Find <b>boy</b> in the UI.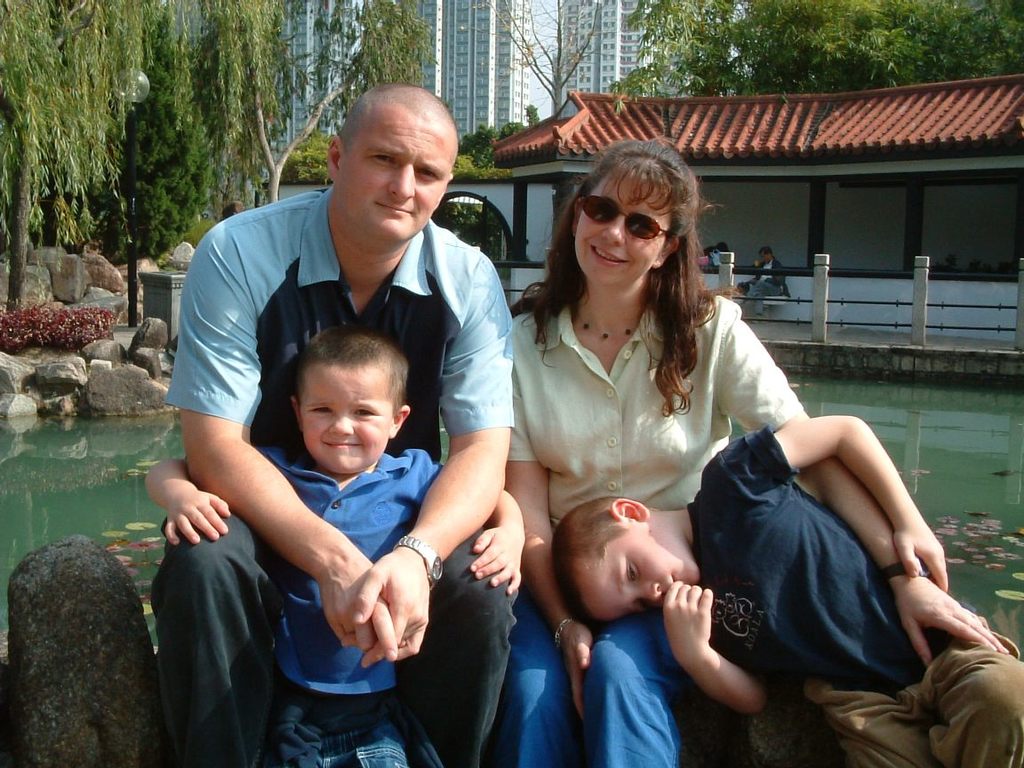
UI element at 161/220/487/757.
